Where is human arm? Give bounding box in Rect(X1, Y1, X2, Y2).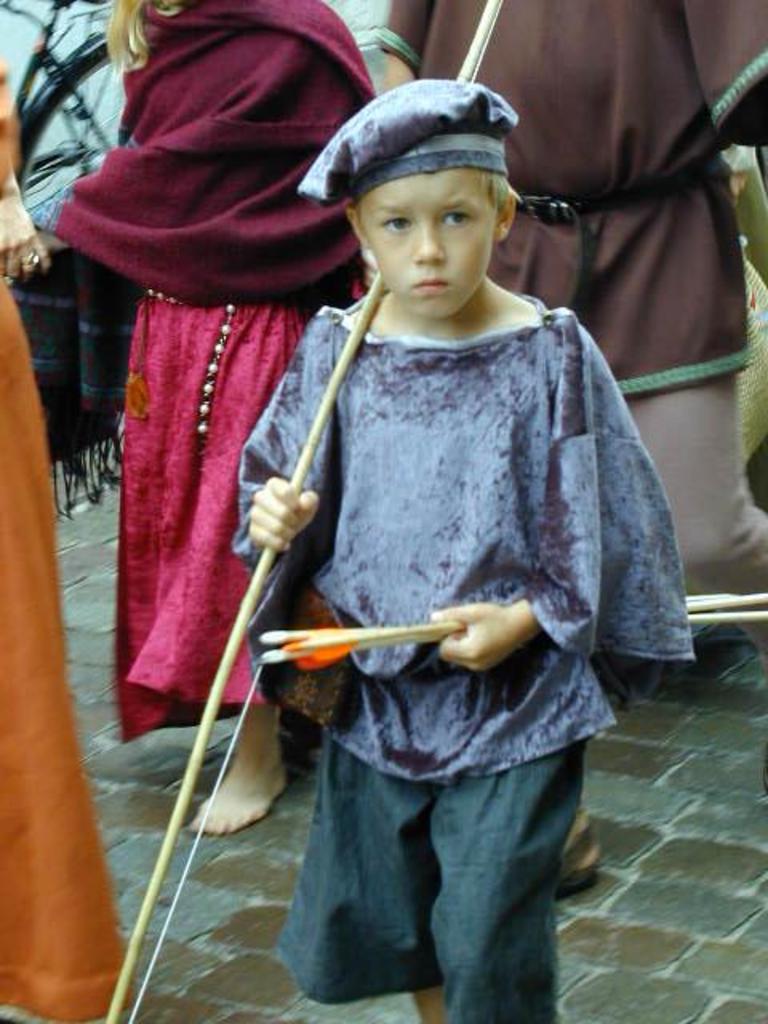
Rect(427, 328, 648, 669).
